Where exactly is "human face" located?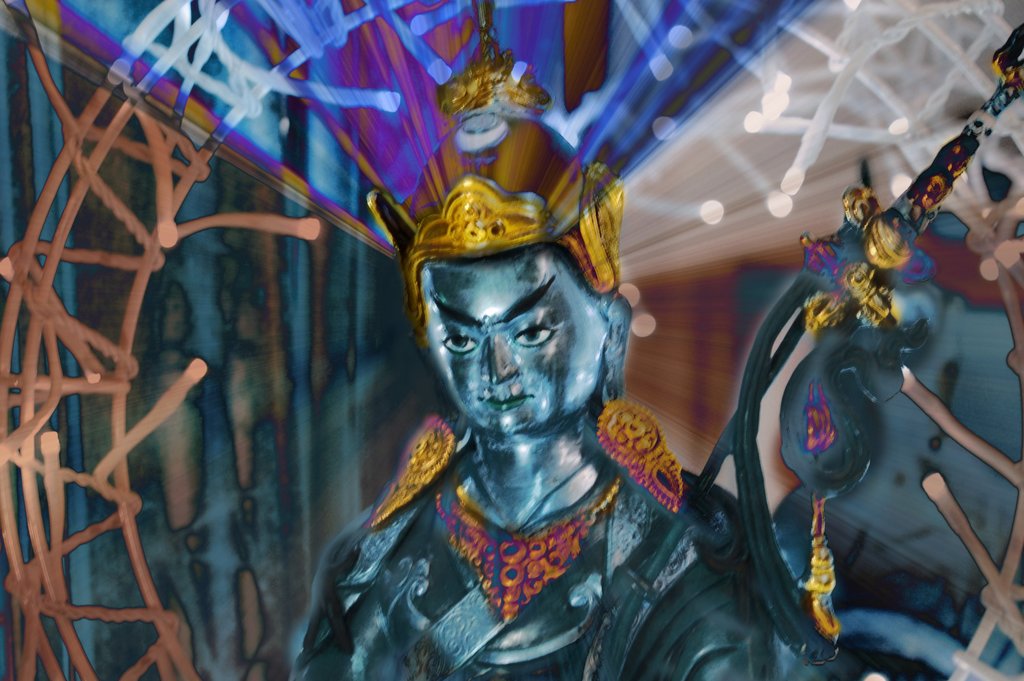
Its bounding box is (left=428, top=254, right=609, bottom=434).
